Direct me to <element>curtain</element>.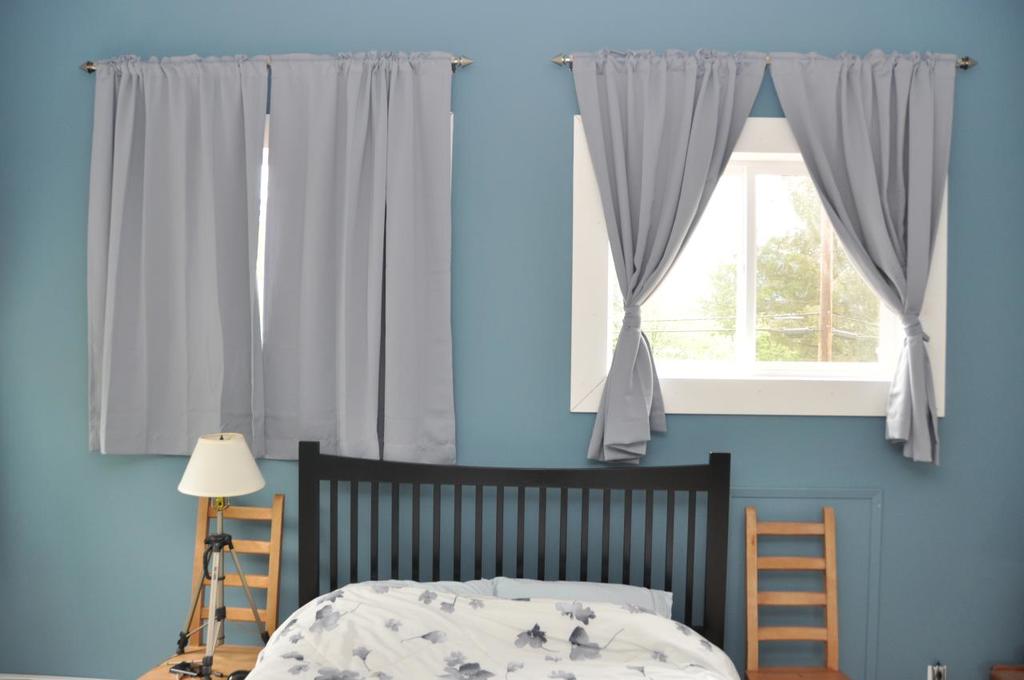
Direction: {"left": 81, "top": 42, "right": 459, "bottom": 460}.
